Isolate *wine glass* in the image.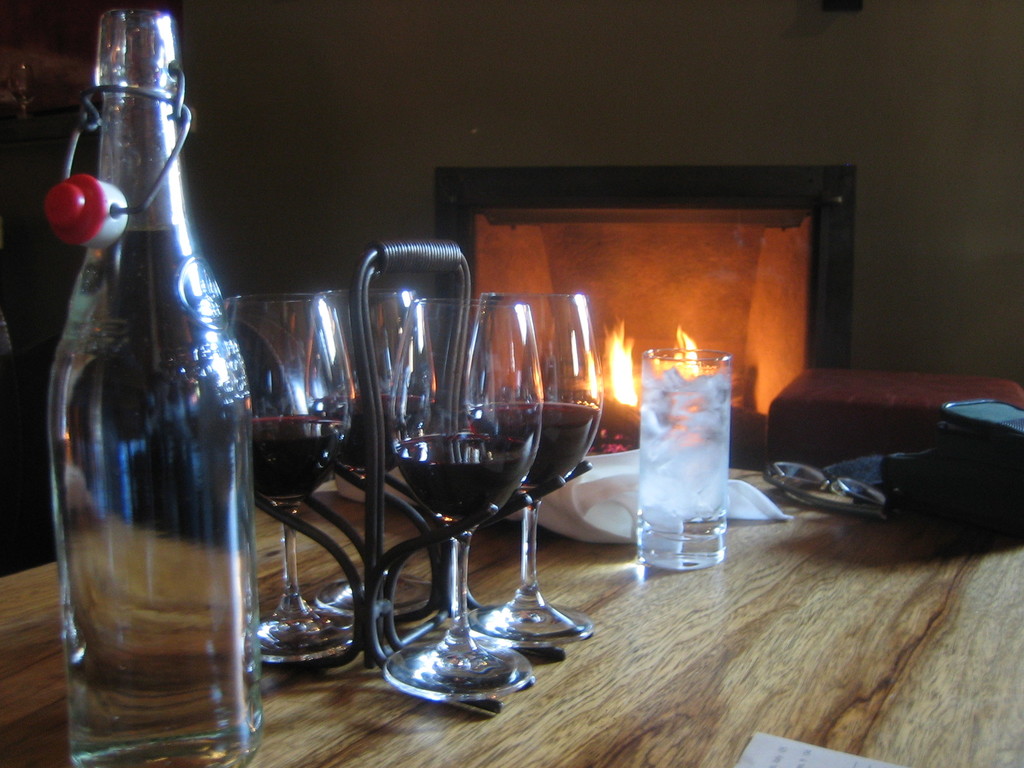
Isolated region: Rect(387, 296, 541, 701).
